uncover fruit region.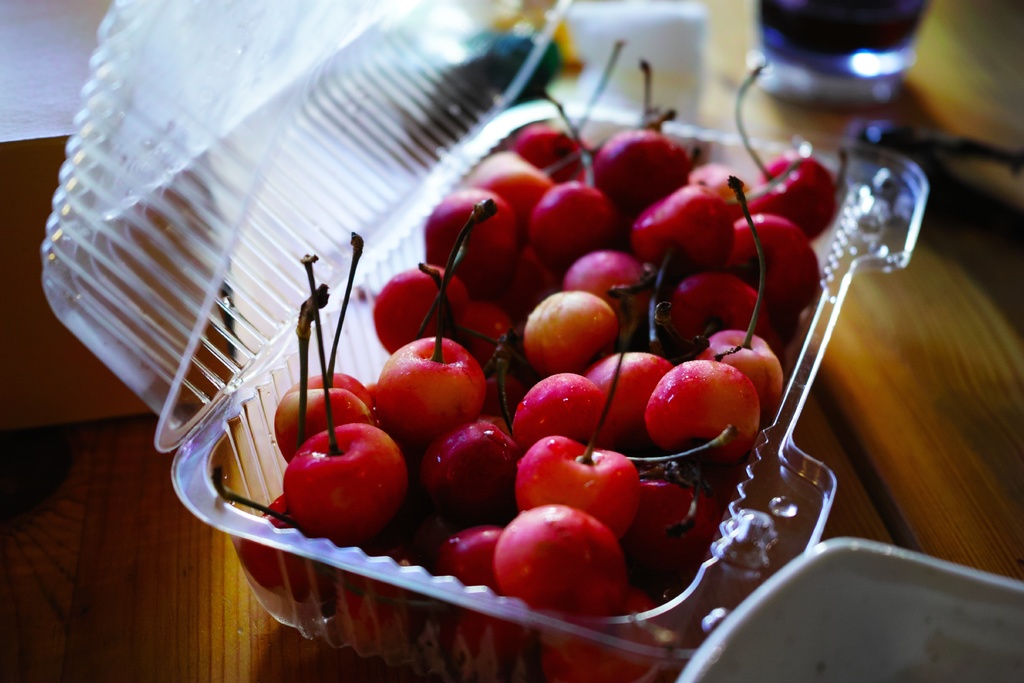
Uncovered: [645,350,772,450].
